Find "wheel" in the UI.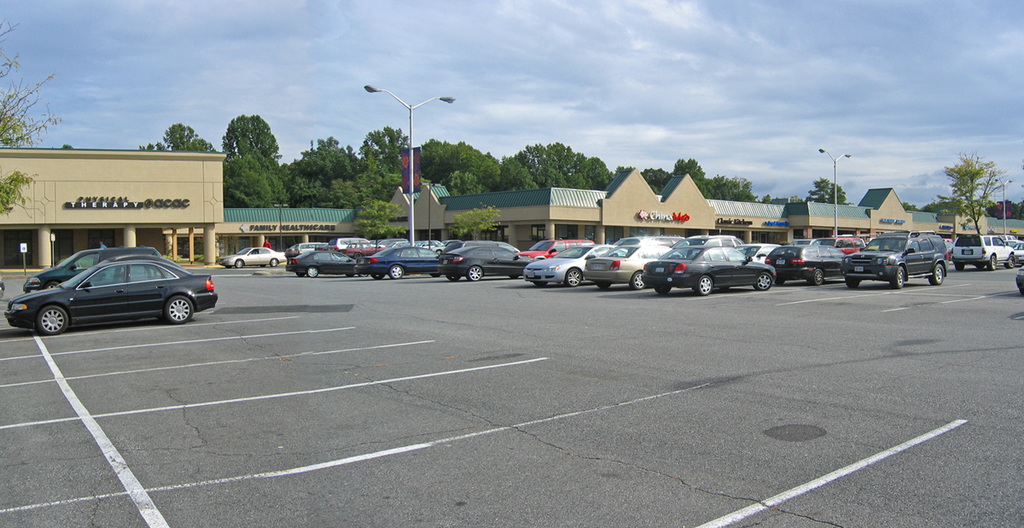
UI element at bbox(306, 265, 318, 277).
